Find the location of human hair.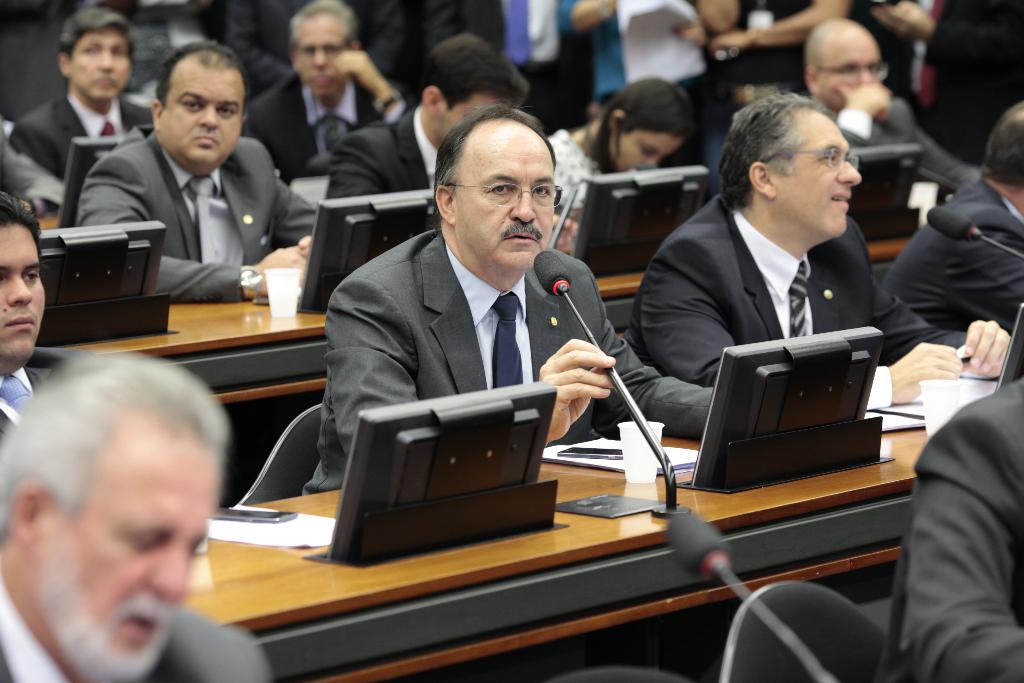
Location: [x1=428, y1=93, x2=556, y2=213].
